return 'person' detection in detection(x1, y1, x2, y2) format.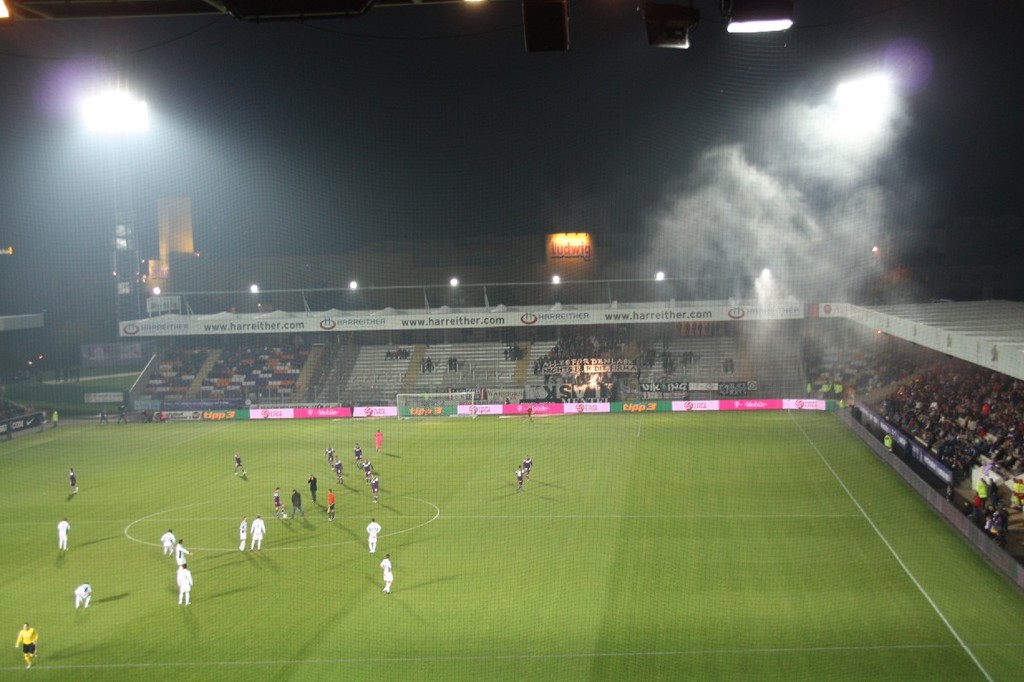
detection(270, 484, 290, 524).
